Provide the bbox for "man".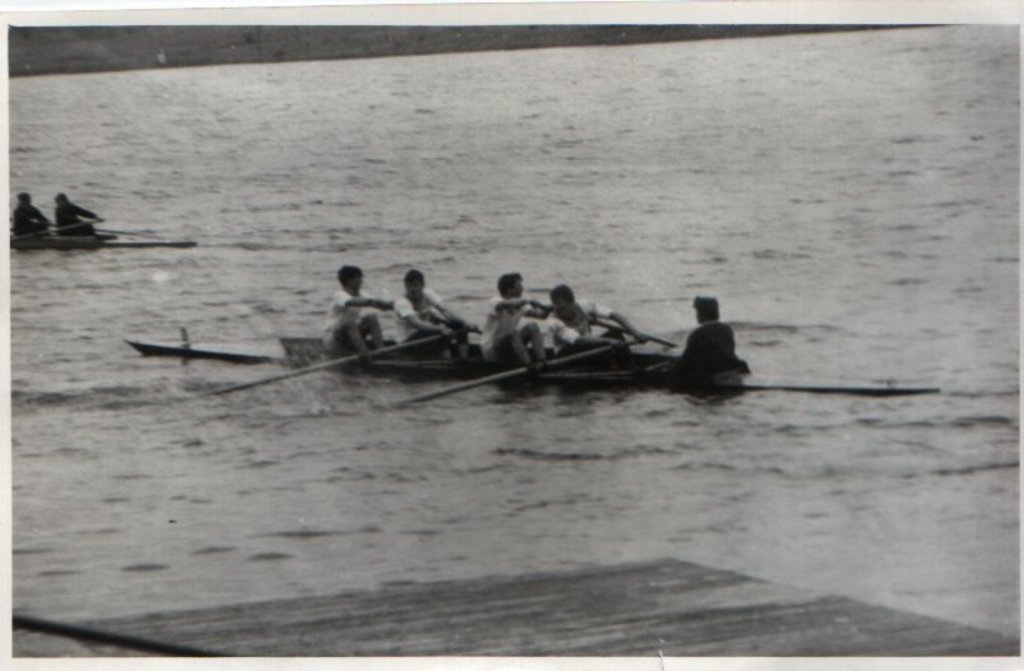
(left=57, top=195, right=106, bottom=239).
